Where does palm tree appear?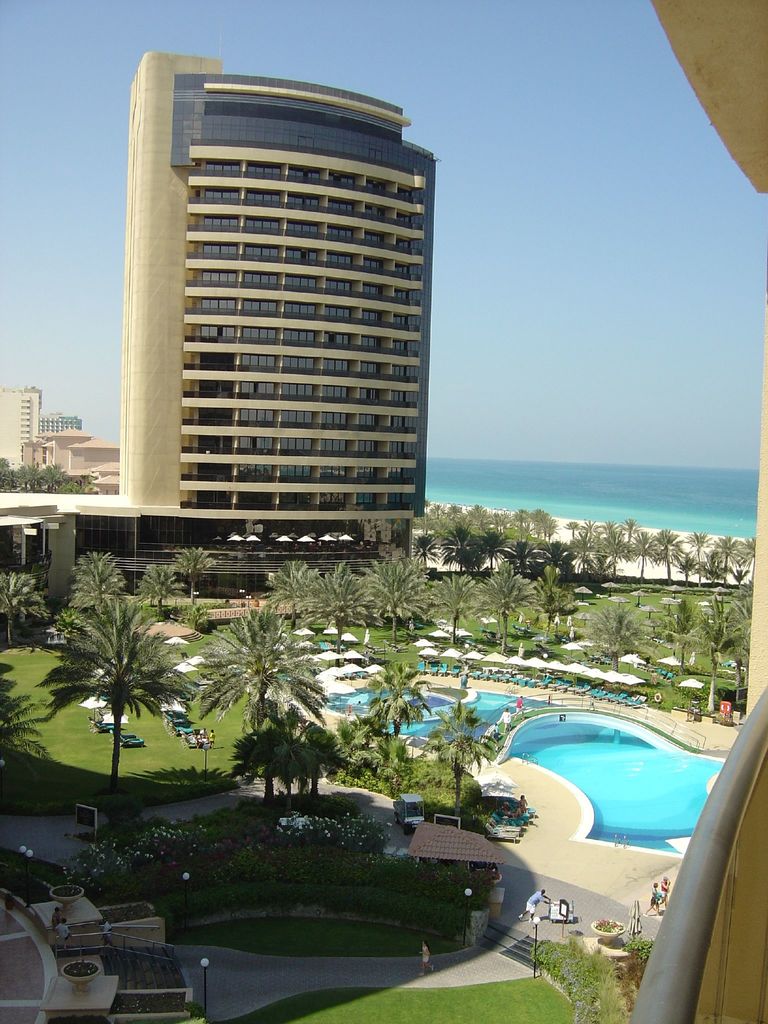
Appears at 477/505/545/595.
